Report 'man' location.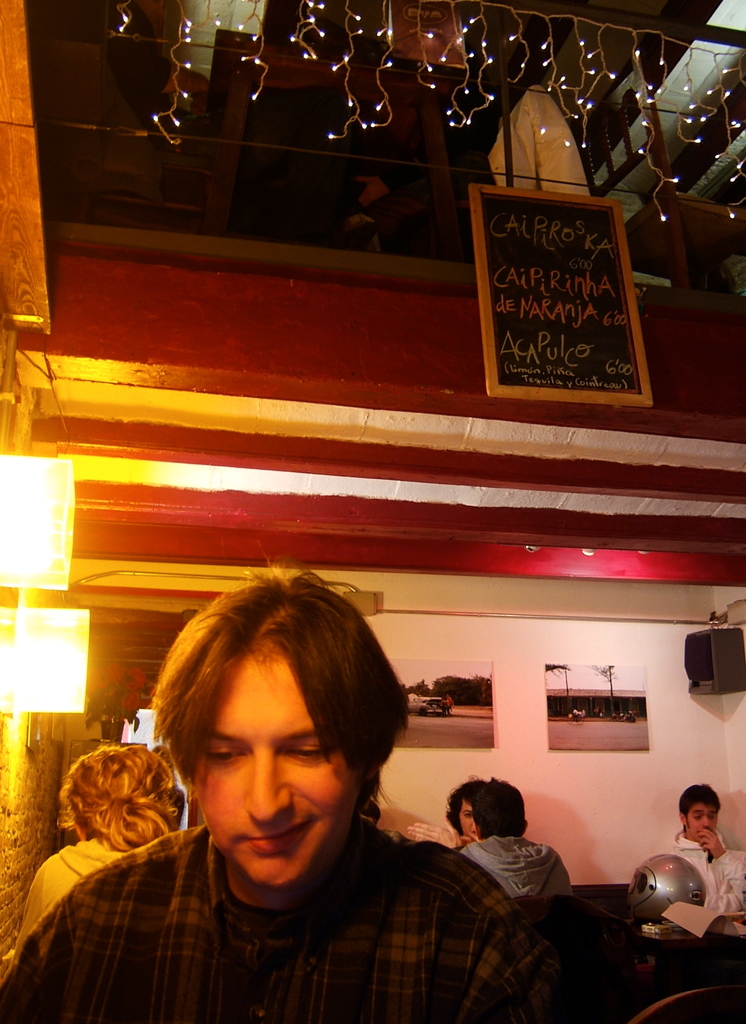
Report: (left=453, top=786, right=472, bottom=833).
